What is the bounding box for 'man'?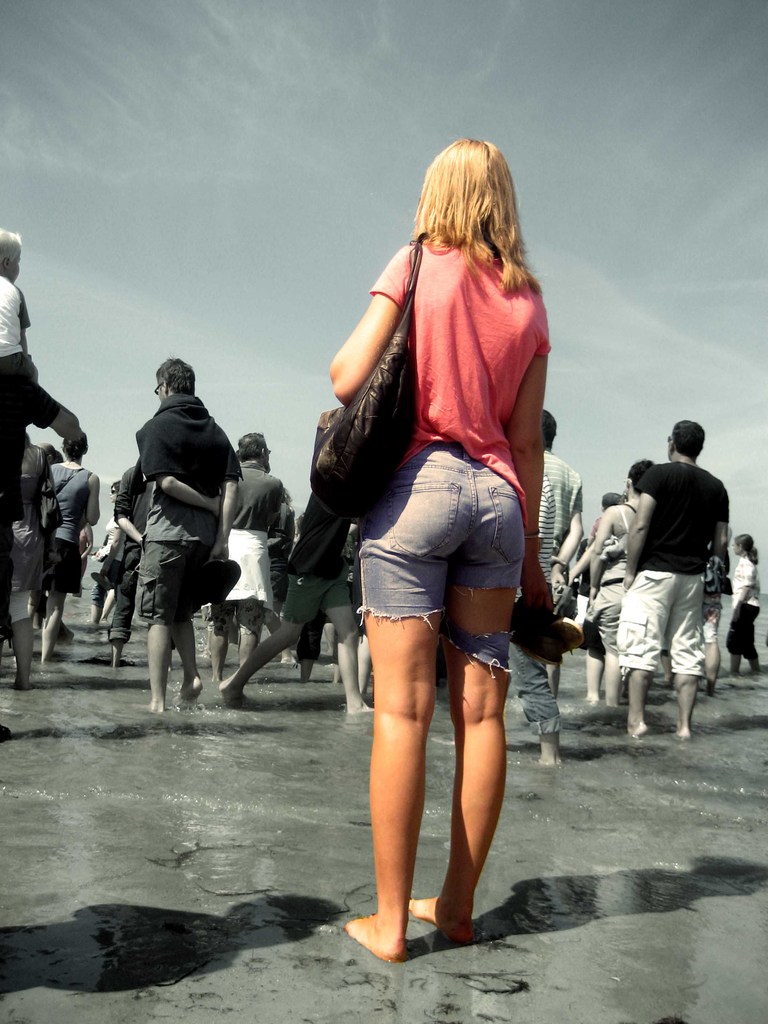
rect(547, 409, 596, 698).
